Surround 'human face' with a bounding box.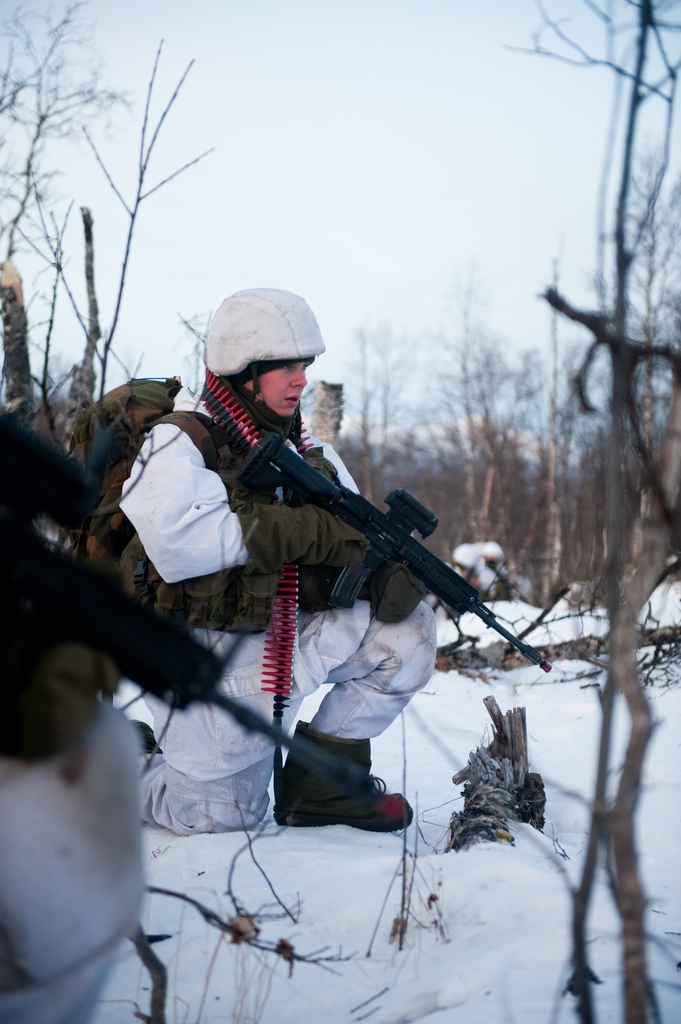
bbox(252, 358, 304, 423).
